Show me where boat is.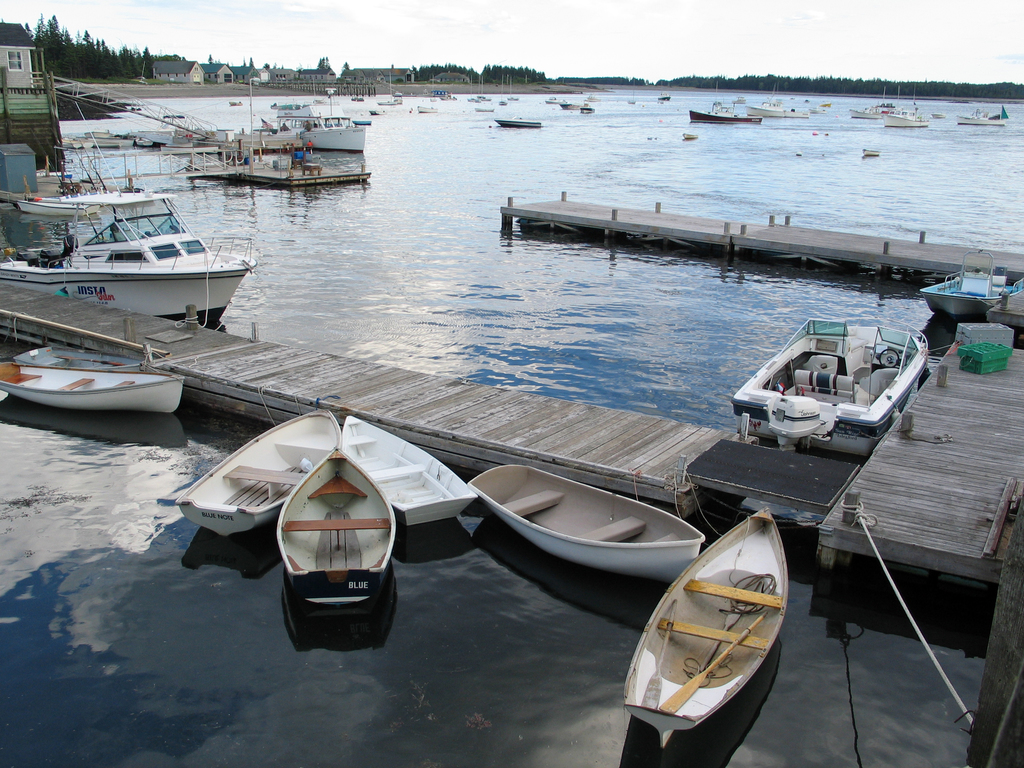
boat is at (x1=475, y1=107, x2=500, y2=113).
